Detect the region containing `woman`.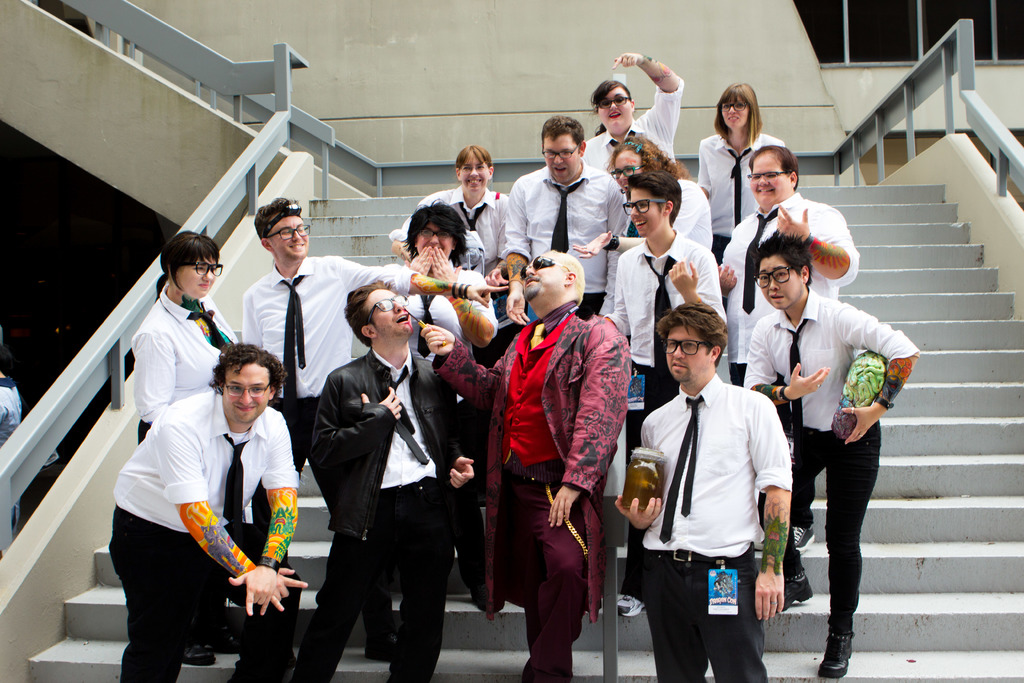
BBox(390, 147, 509, 267).
